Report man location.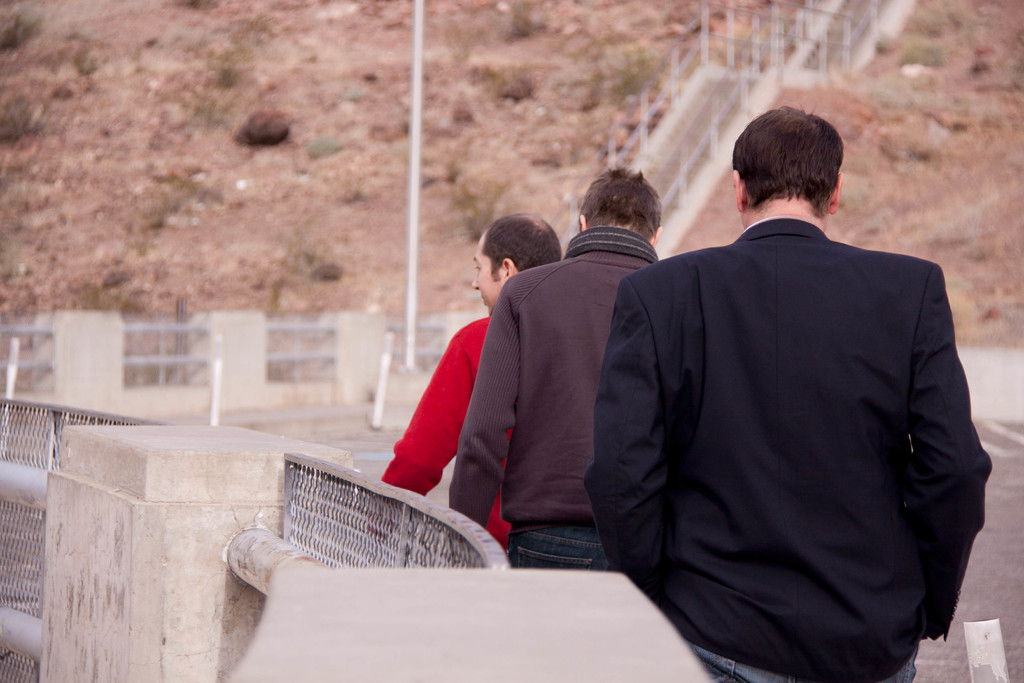
Report: <region>592, 89, 984, 682</region>.
